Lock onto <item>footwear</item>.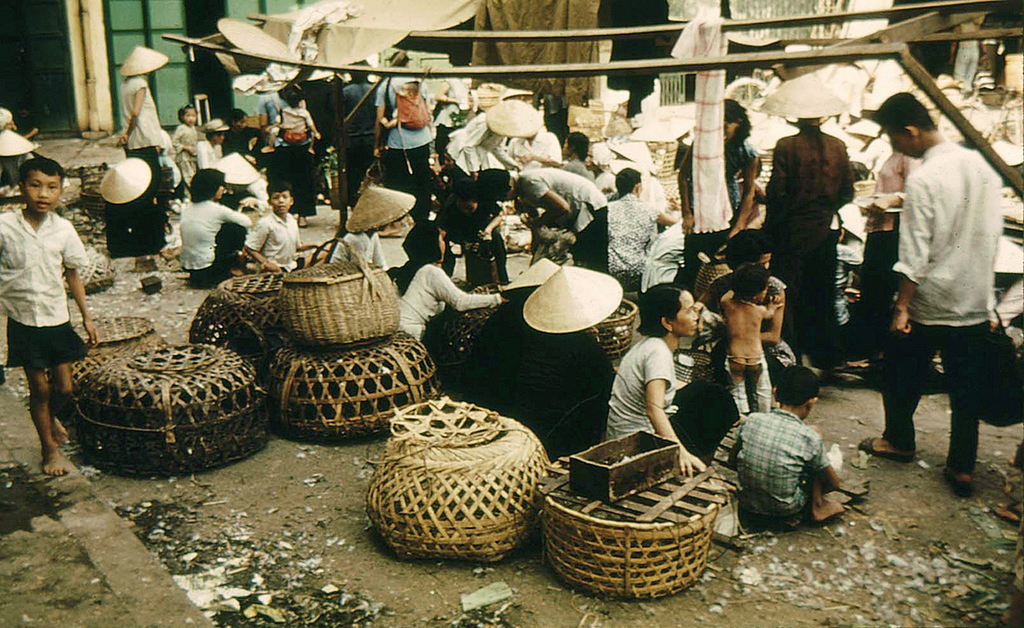
Locked: region(943, 465, 971, 507).
